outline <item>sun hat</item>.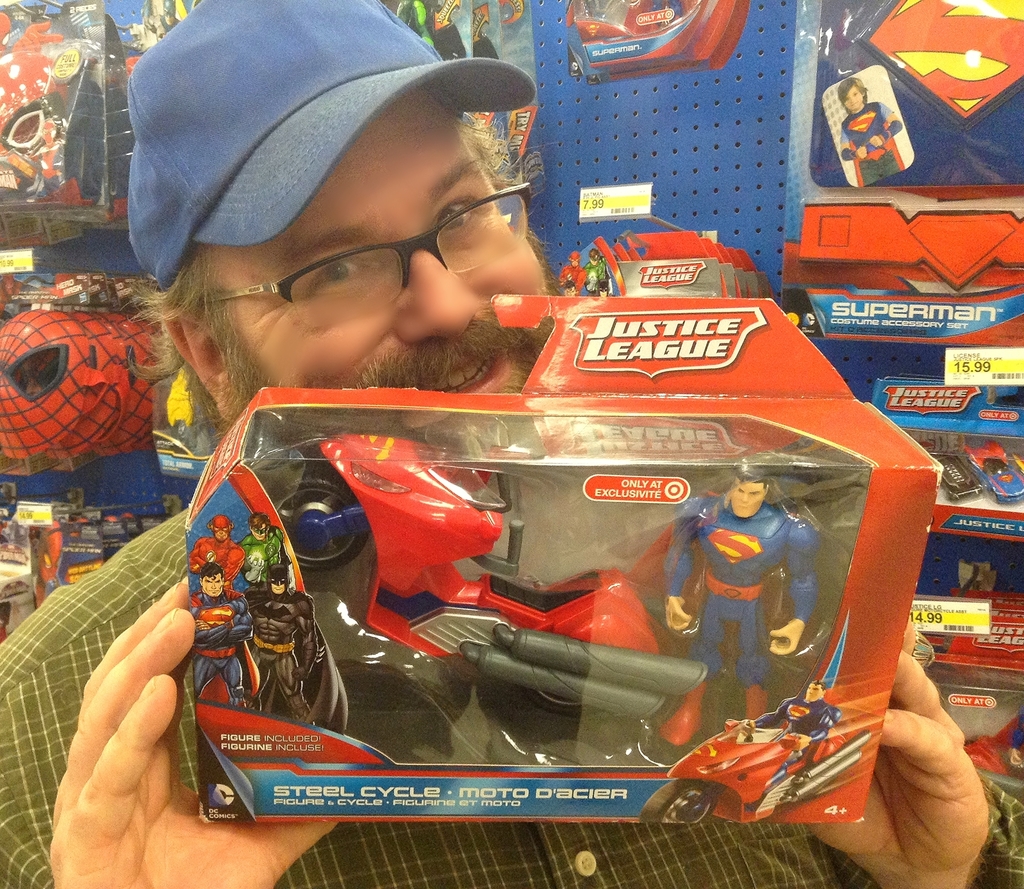
Outline: 112,0,536,290.
